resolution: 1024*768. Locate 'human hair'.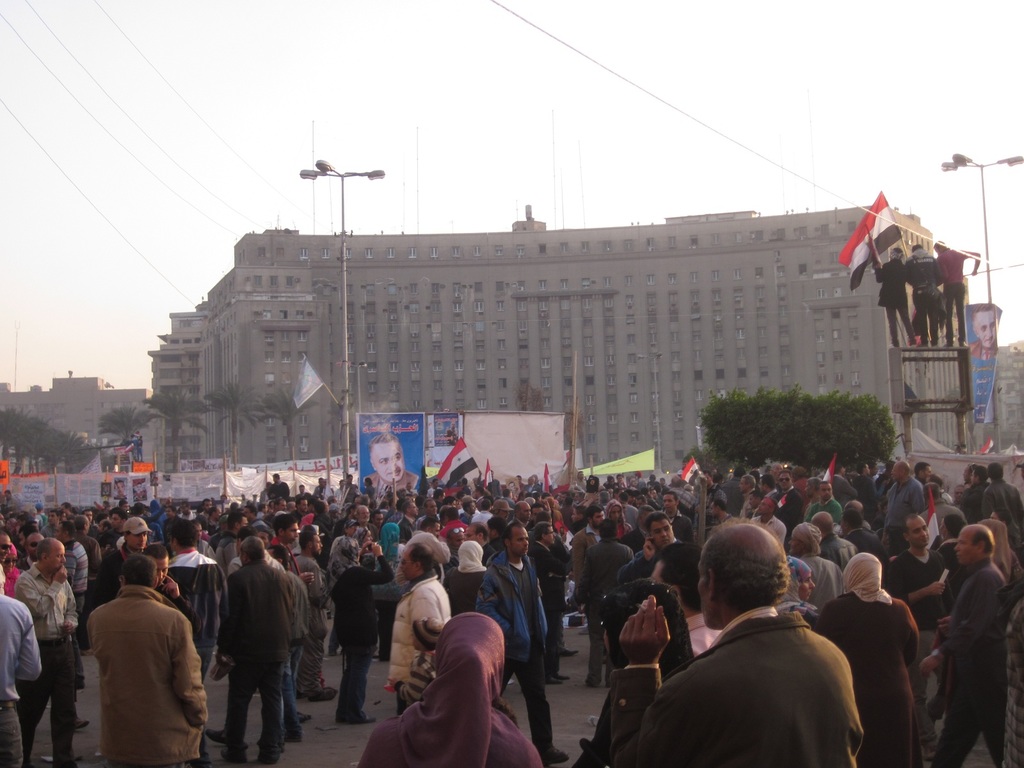
l=128, t=505, r=140, b=517.
